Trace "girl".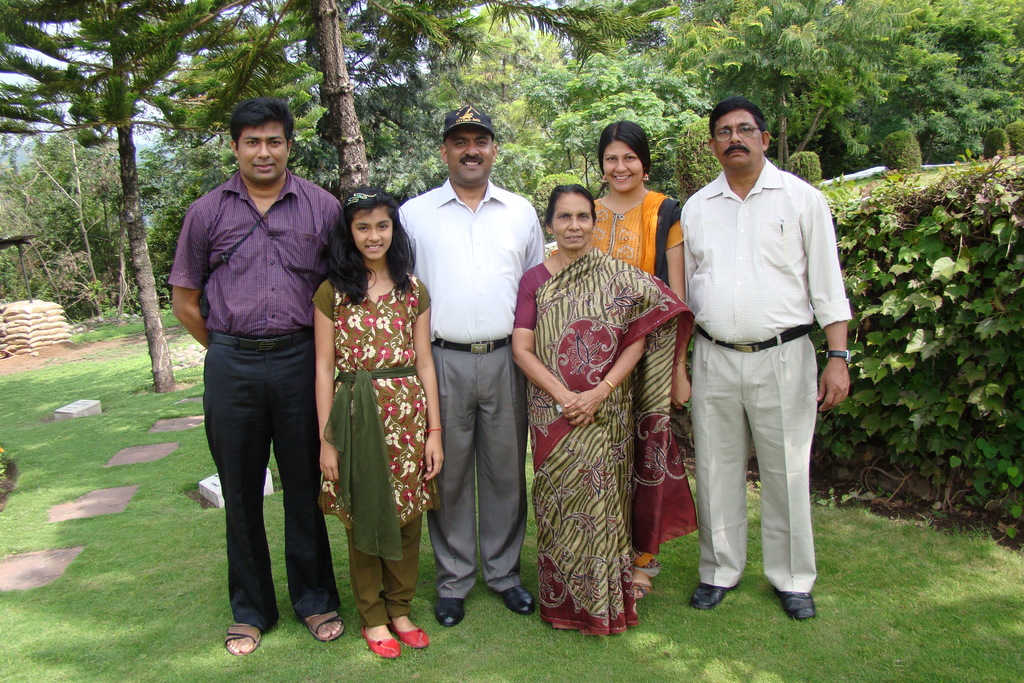
Traced to left=559, top=117, right=701, bottom=580.
